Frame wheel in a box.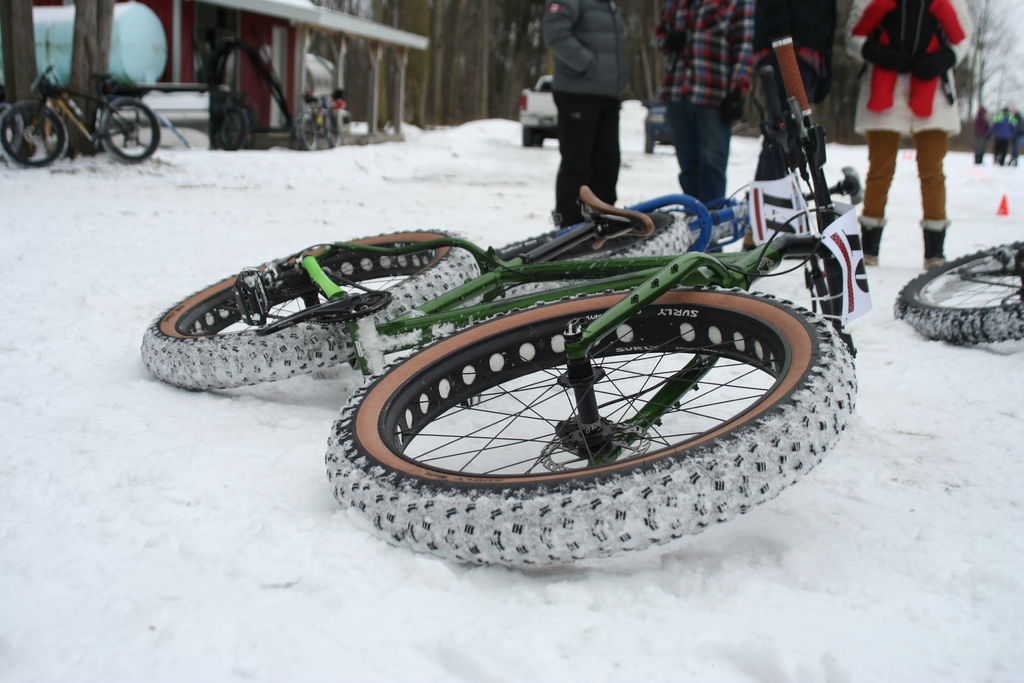
region(97, 97, 159, 165).
